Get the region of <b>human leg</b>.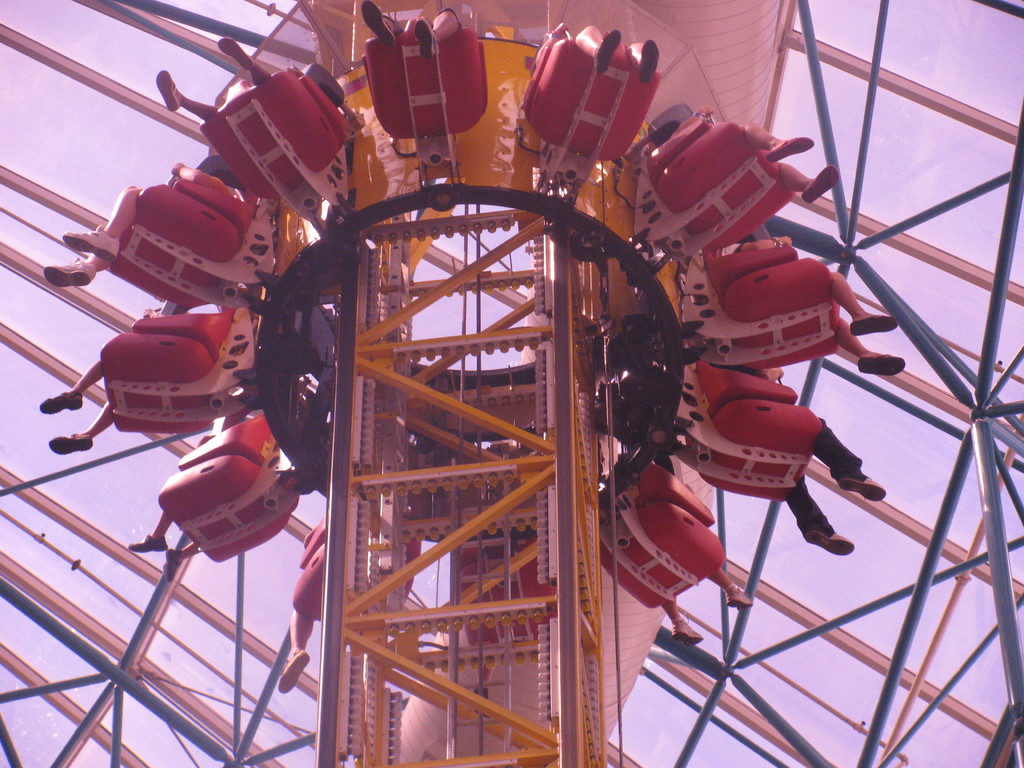
select_region(412, 6, 461, 59).
